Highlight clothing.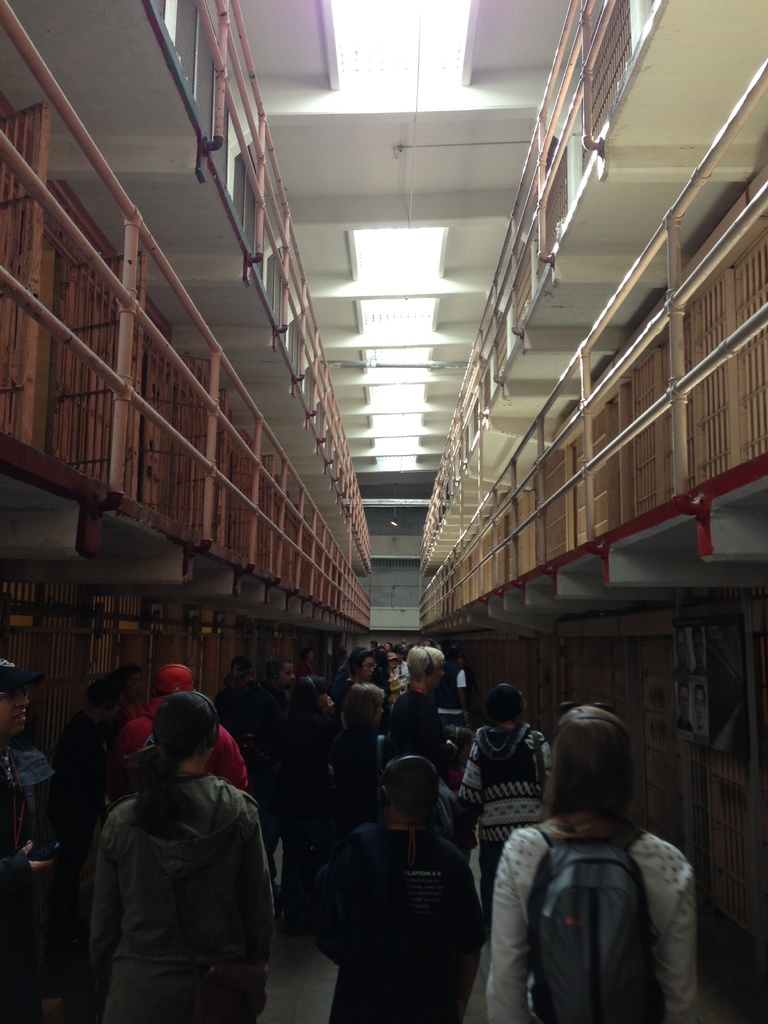
Highlighted region: x1=90 y1=770 x2=276 y2=1023.
